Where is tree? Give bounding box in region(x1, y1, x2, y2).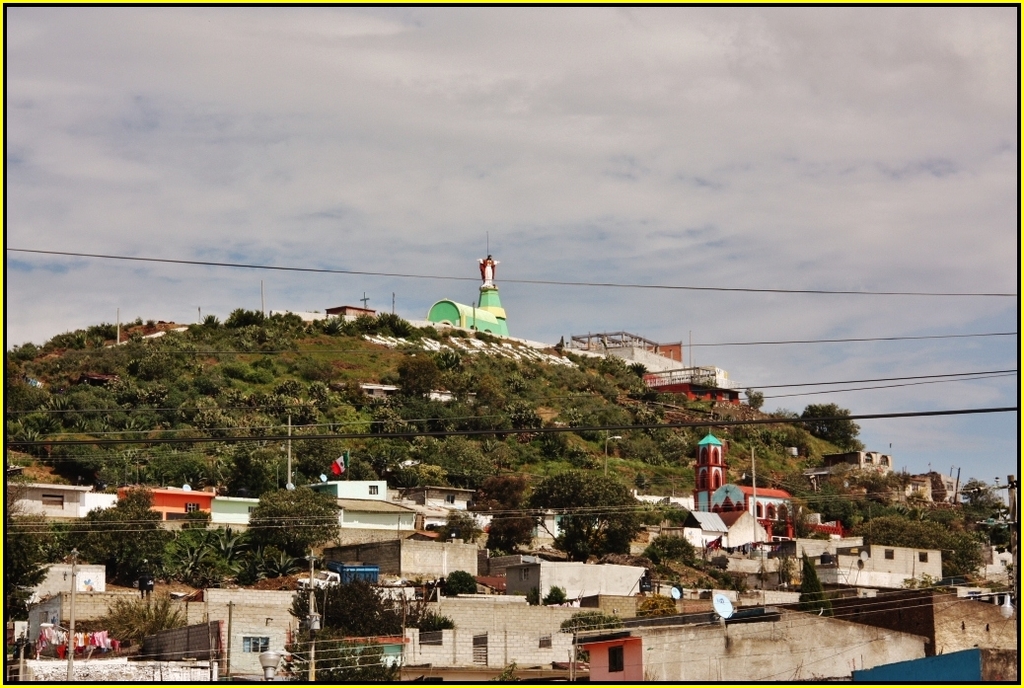
region(153, 528, 215, 573).
